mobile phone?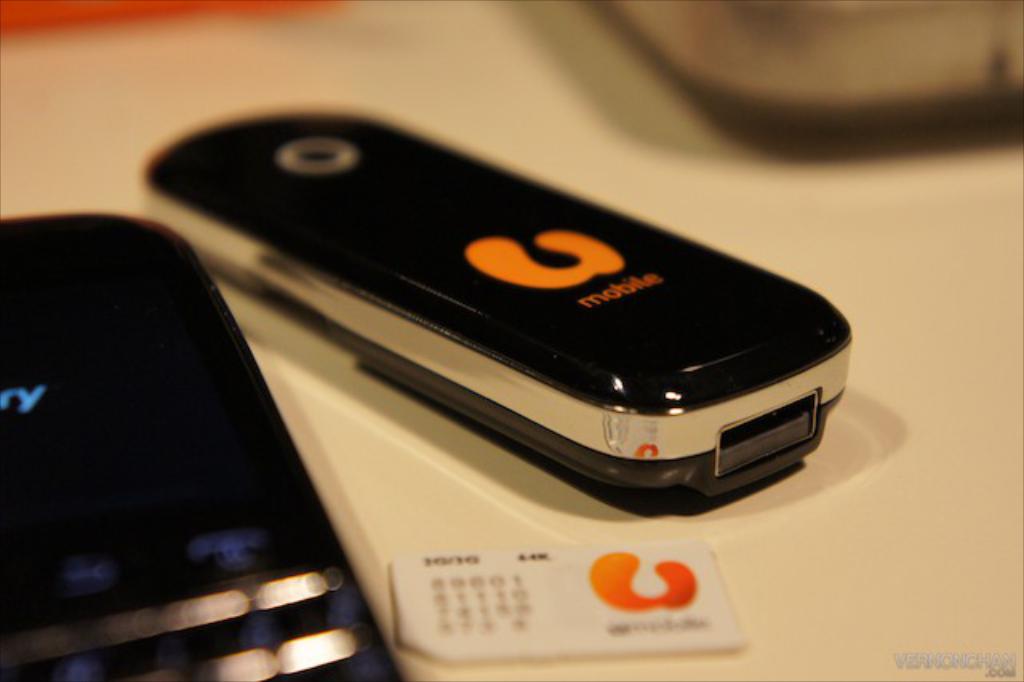
[0,205,402,680]
